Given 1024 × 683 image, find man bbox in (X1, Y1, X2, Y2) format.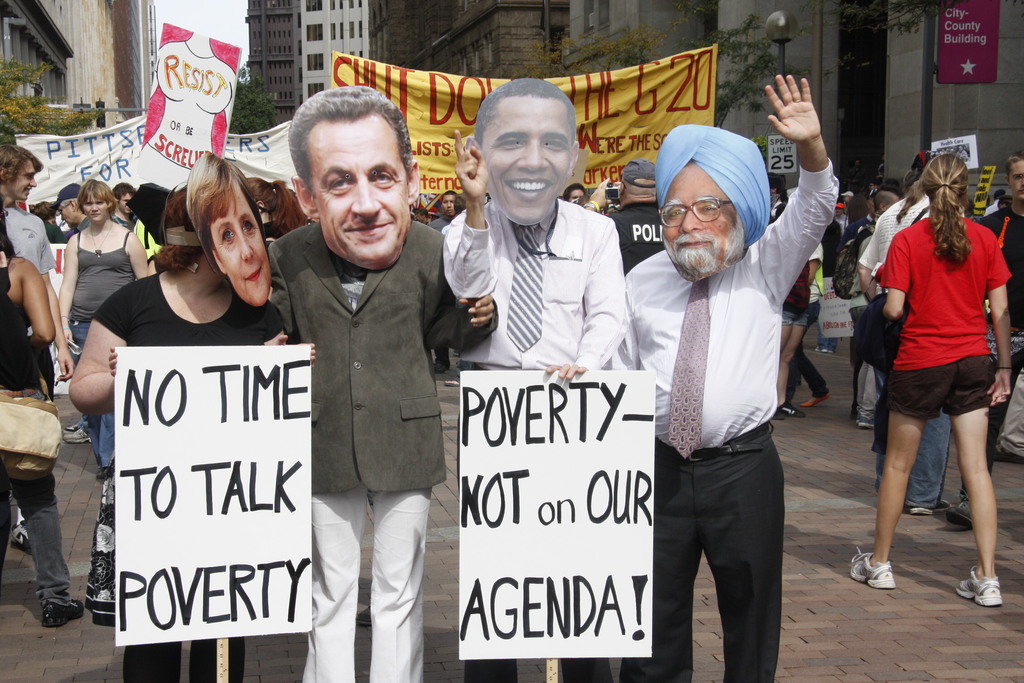
(110, 179, 132, 229).
